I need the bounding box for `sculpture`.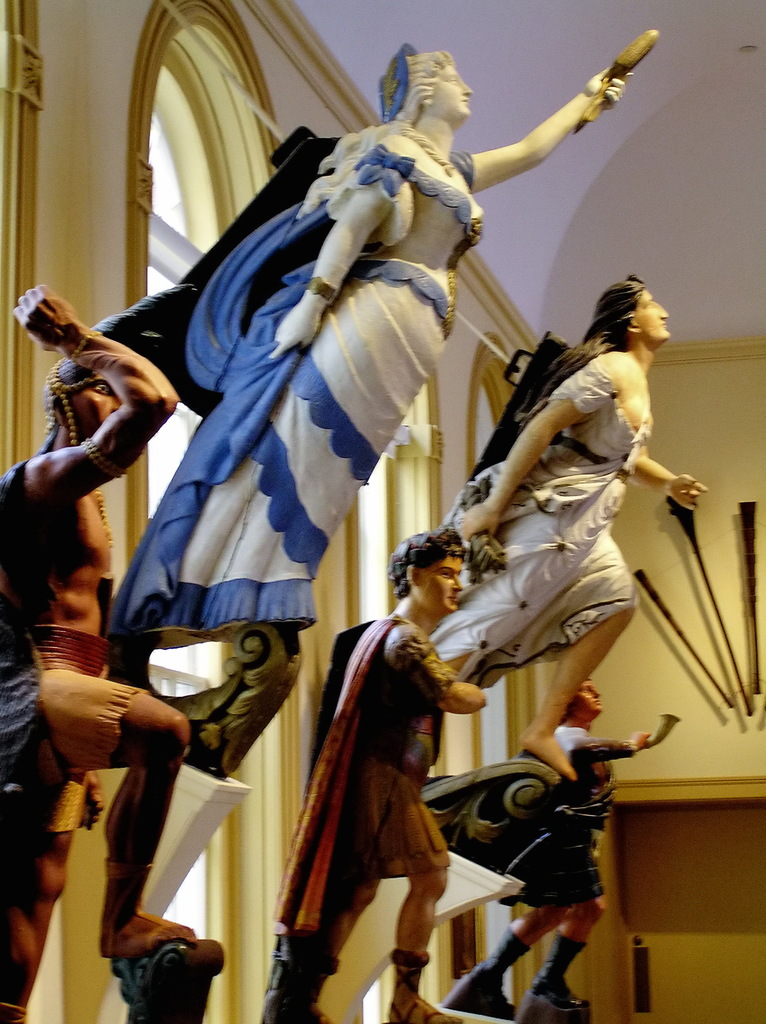
Here it is: (426,271,700,778).
